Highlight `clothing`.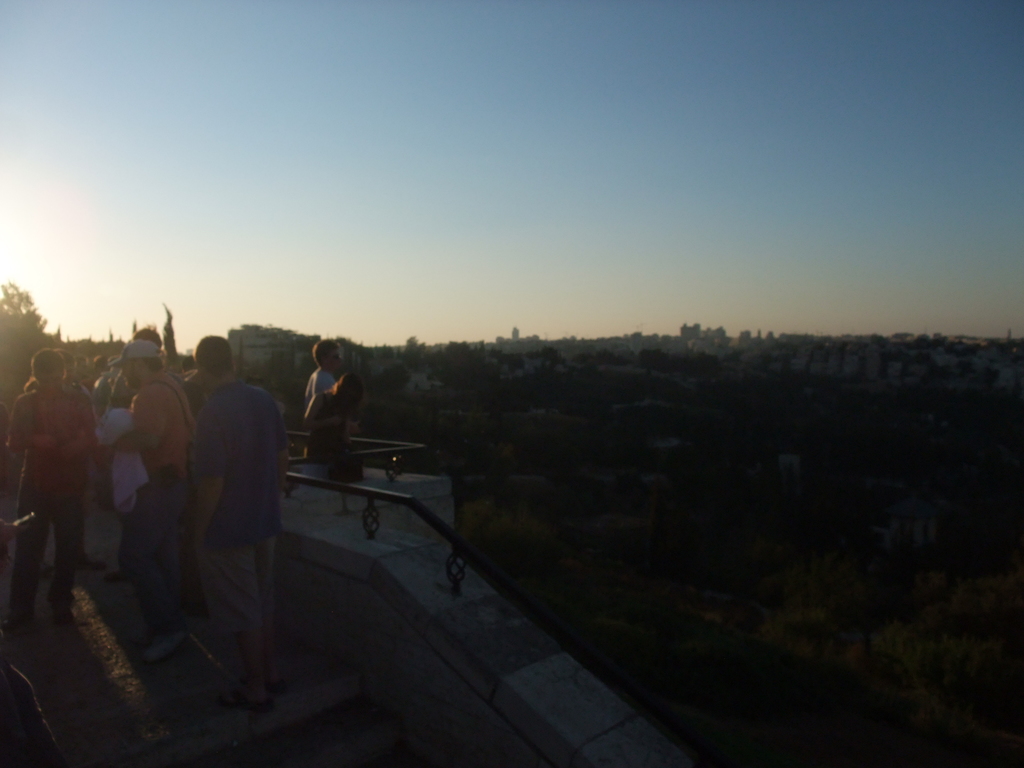
Highlighted region: pyautogui.locateOnScreen(178, 365, 292, 670).
